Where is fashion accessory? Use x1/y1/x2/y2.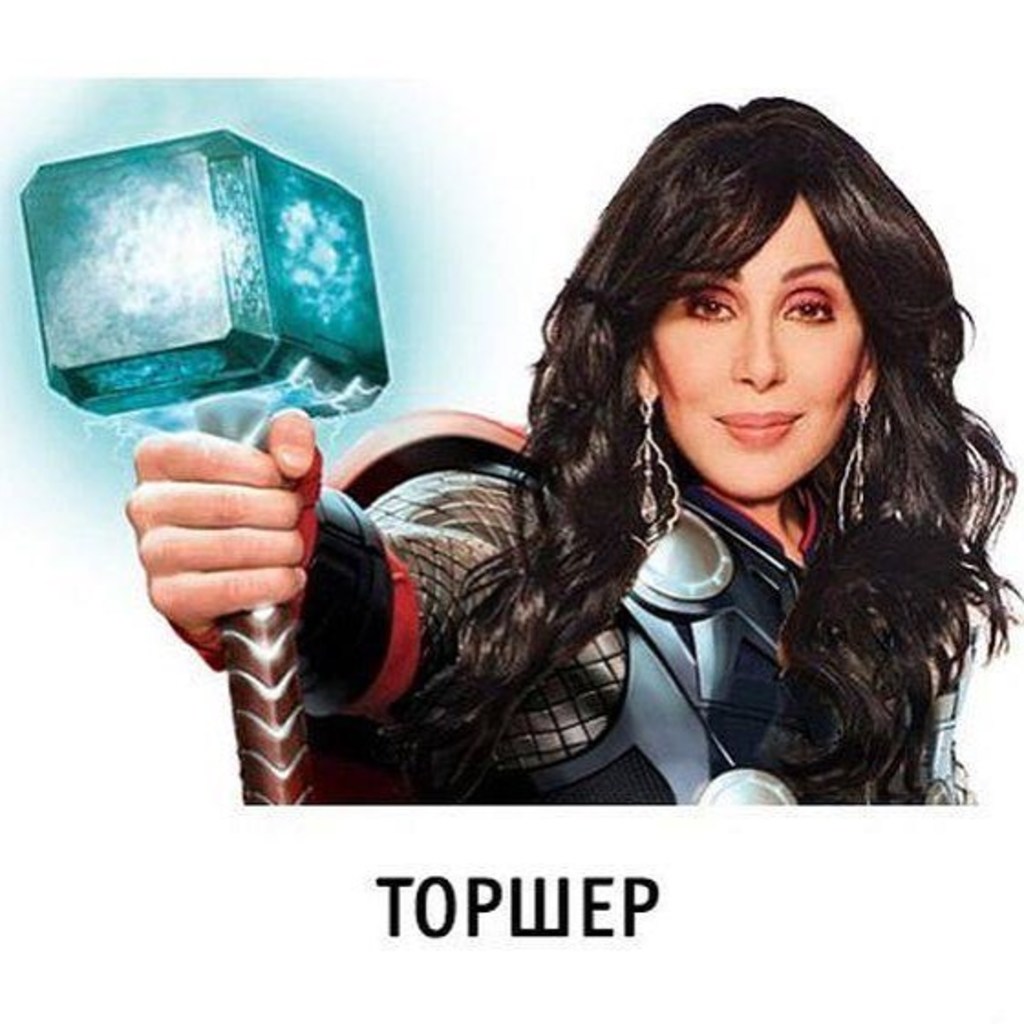
624/395/682/550.
